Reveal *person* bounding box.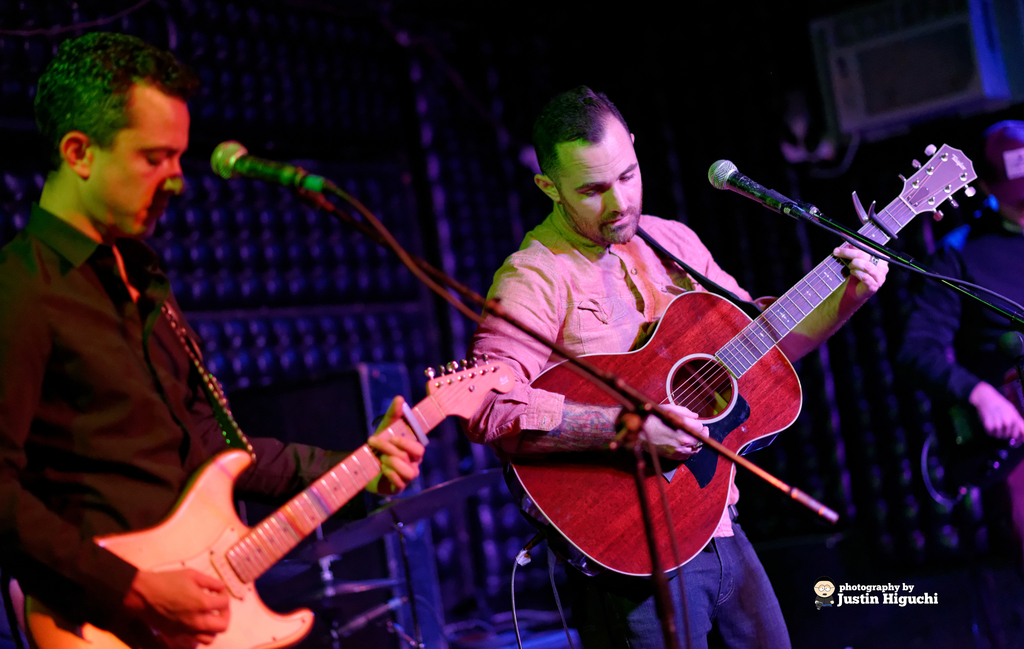
Revealed: Rect(0, 28, 424, 648).
